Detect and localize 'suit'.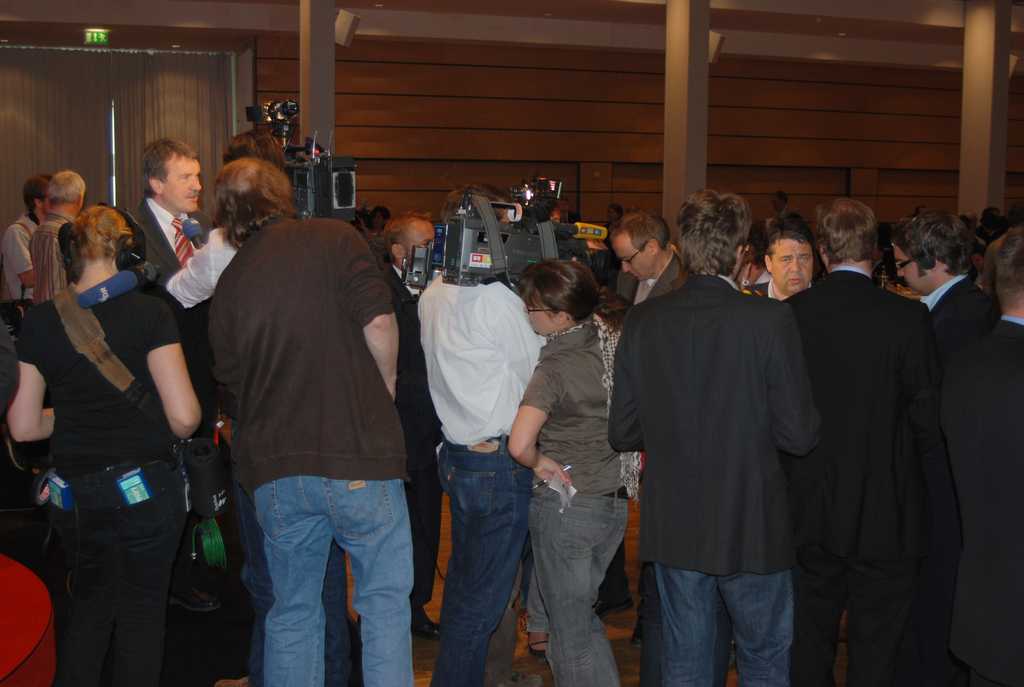
Localized at crop(389, 266, 445, 620).
